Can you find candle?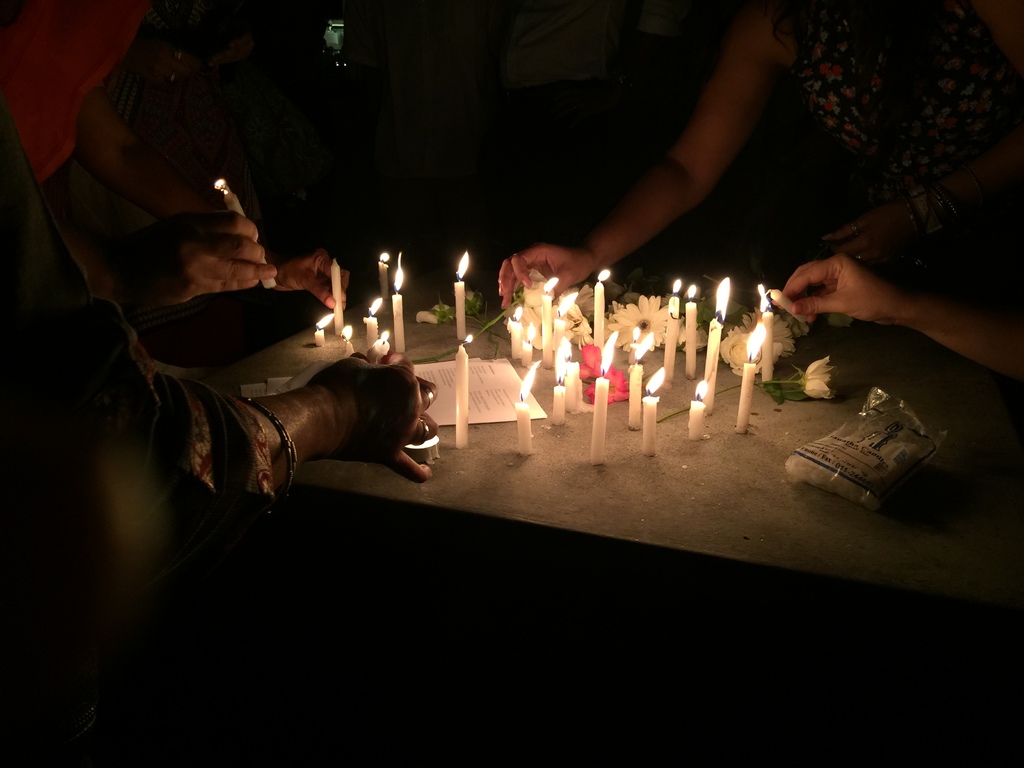
Yes, bounding box: Rect(214, 180, 275, 285).
